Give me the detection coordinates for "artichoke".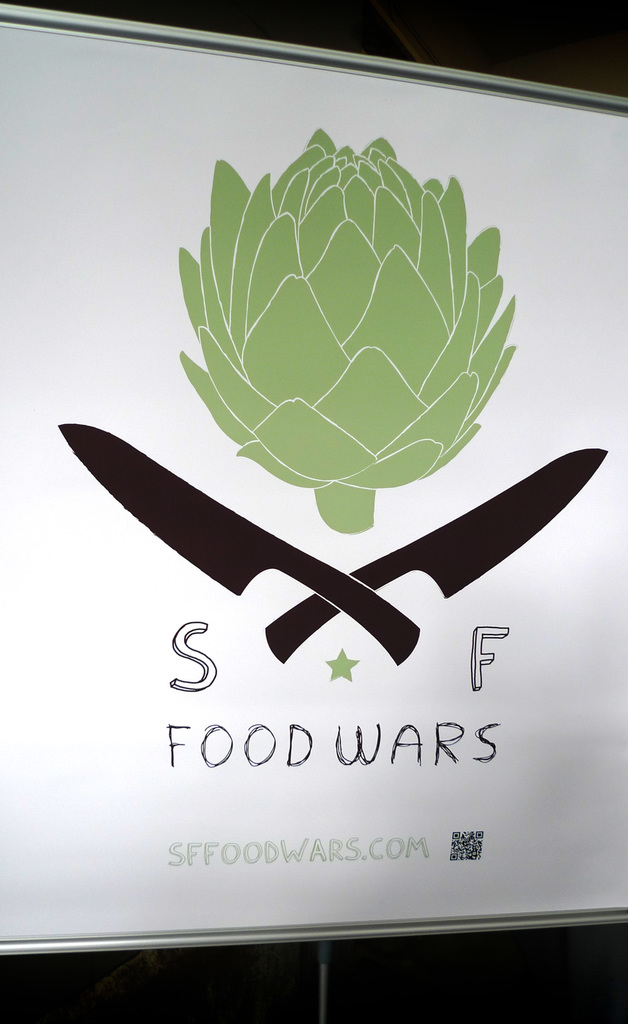
bbox=(175, 125, 525, 528).
